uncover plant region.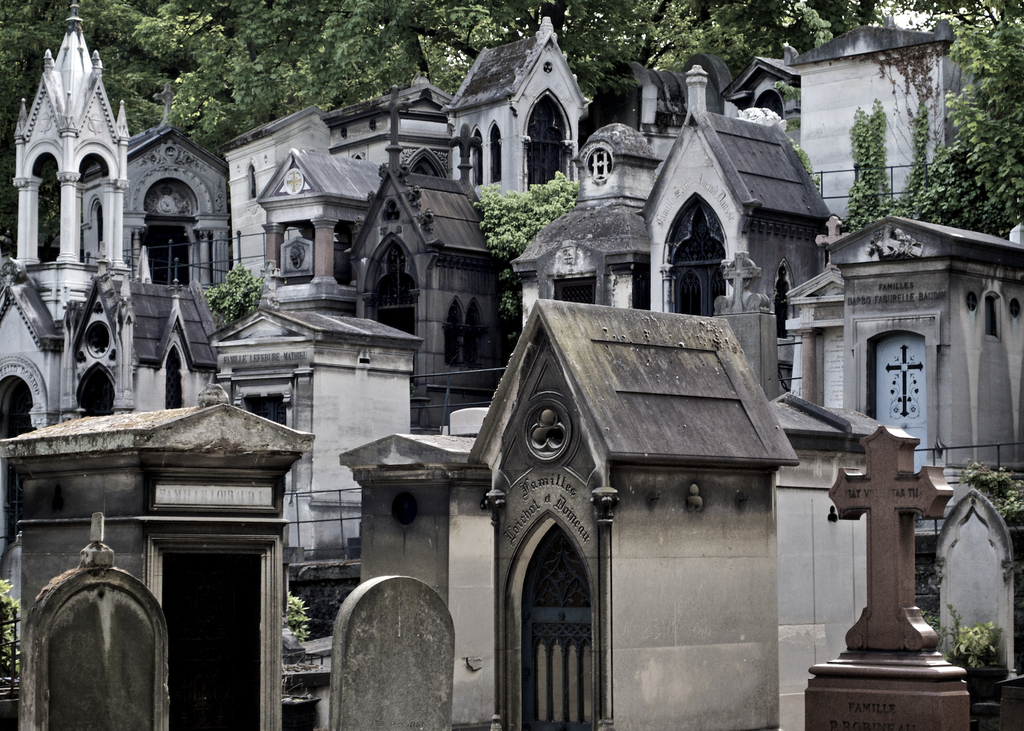
Uncovered: [468,166,589,328].
